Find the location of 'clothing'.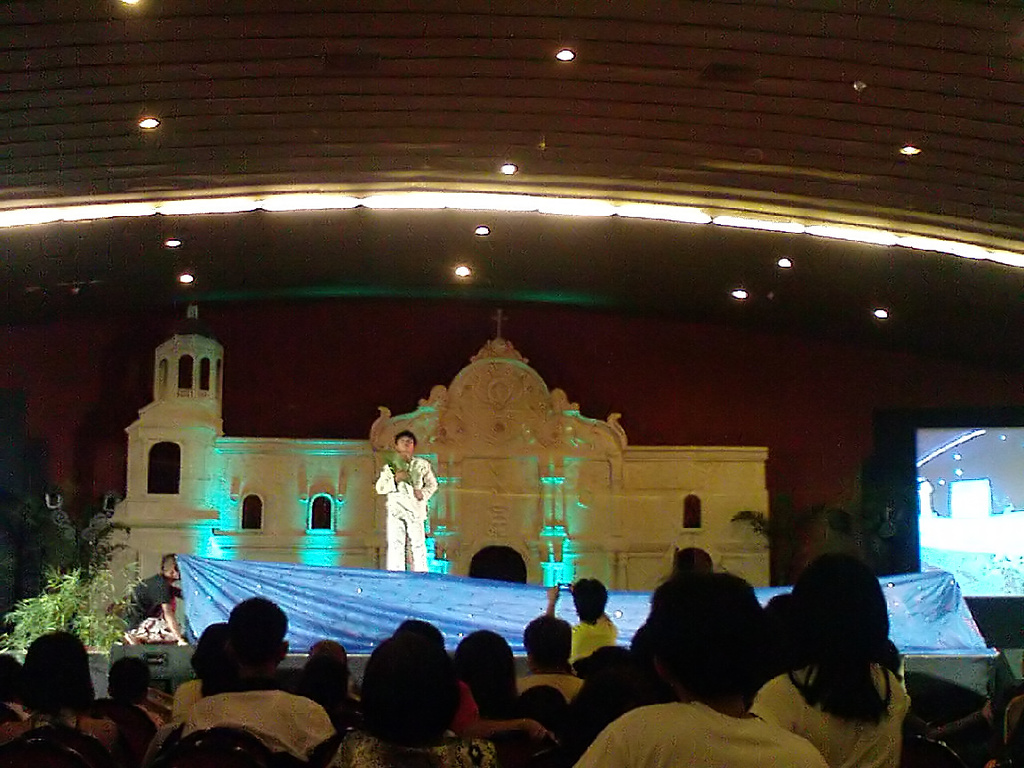
Location: box=[117, 568, 174, 640].
